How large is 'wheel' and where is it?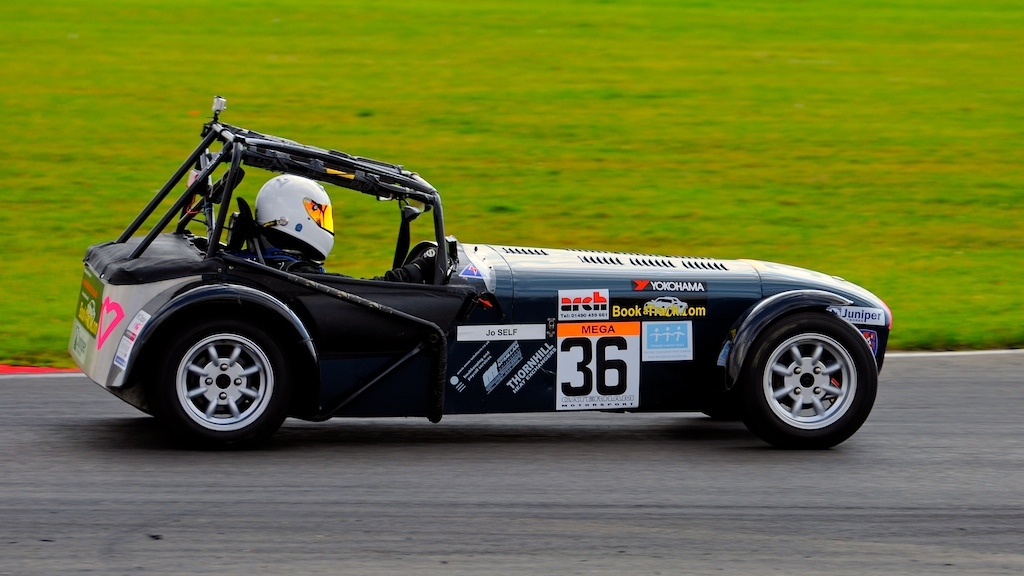
Bounding box: x1=728 y1=291 x2=877 y2=445.
